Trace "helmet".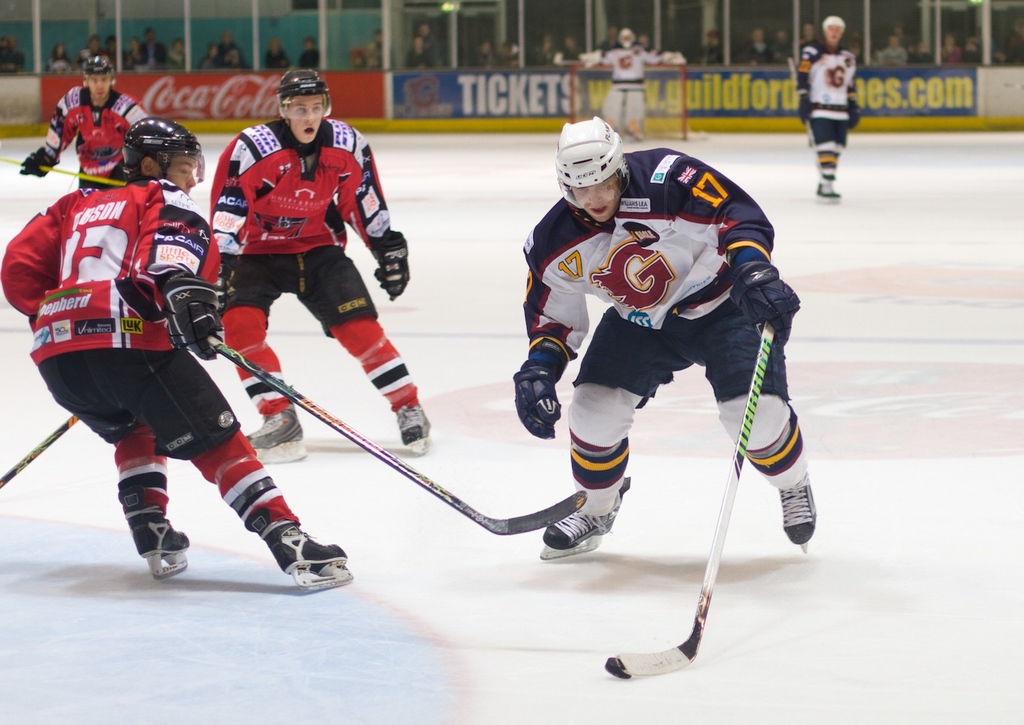
Traced to {"x1": 819, "y1": 16, "x2": 845, "y2": 36}.
